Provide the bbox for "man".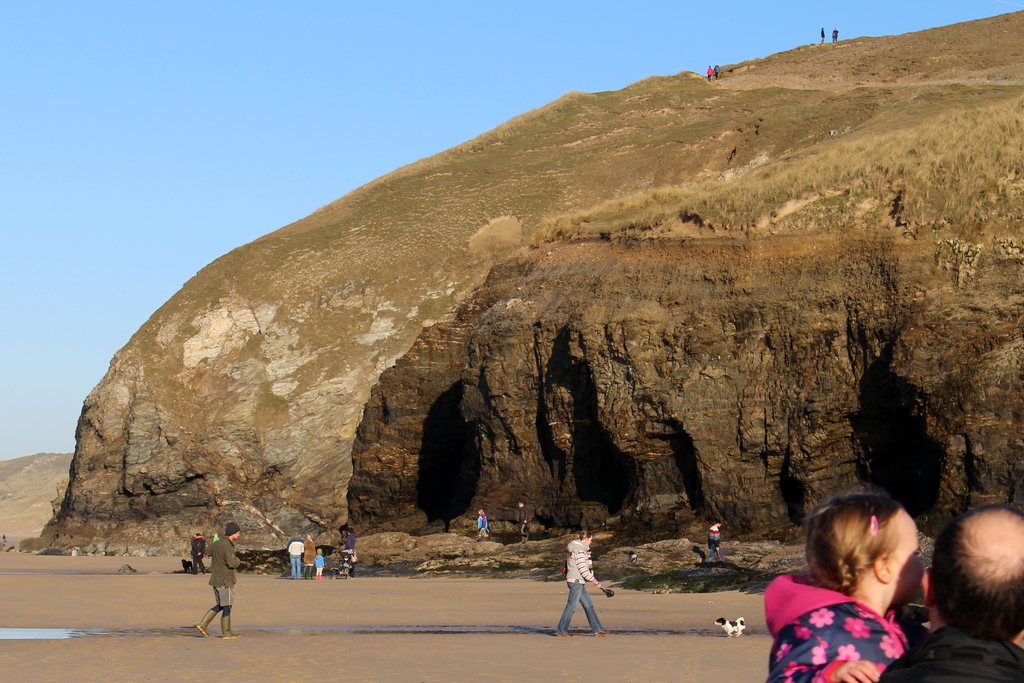
[188, 531, 243, 630].
